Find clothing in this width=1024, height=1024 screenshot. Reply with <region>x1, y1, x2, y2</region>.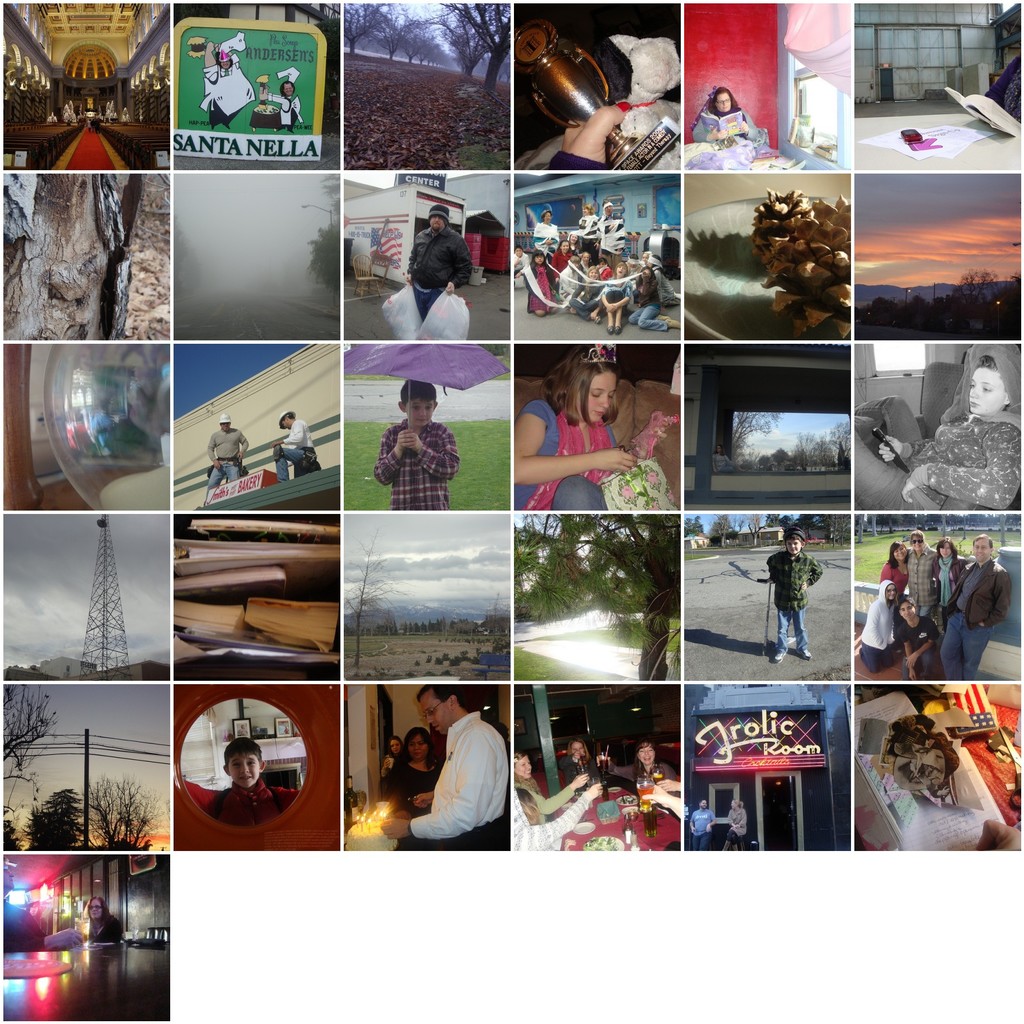
<region>655, 268, 681, 308</region>.
